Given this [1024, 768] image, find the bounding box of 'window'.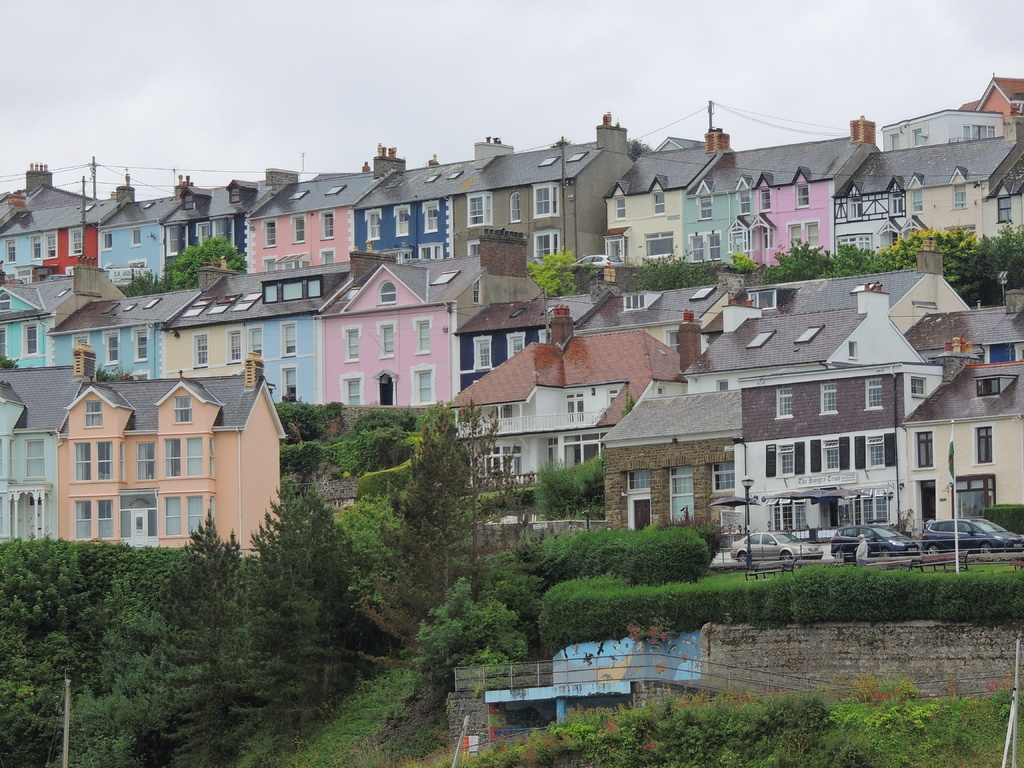
BBox(361, 212, 382, 239).
